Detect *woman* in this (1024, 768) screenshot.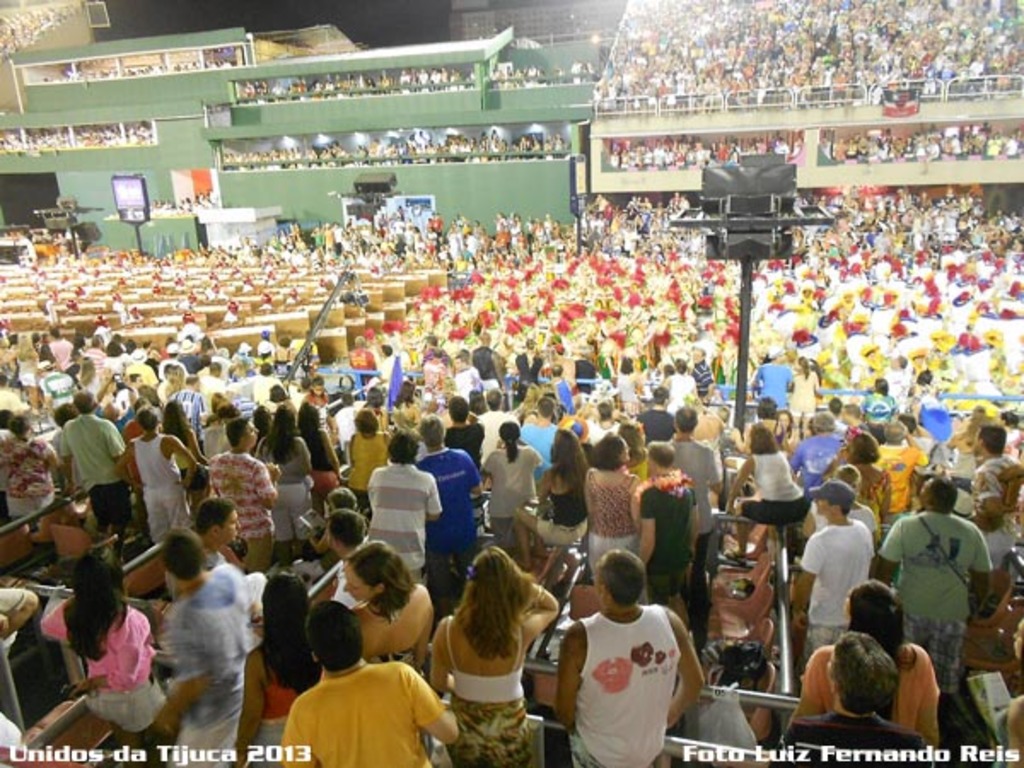
Detection: left=249, top=396, right=316, bottom=577.
